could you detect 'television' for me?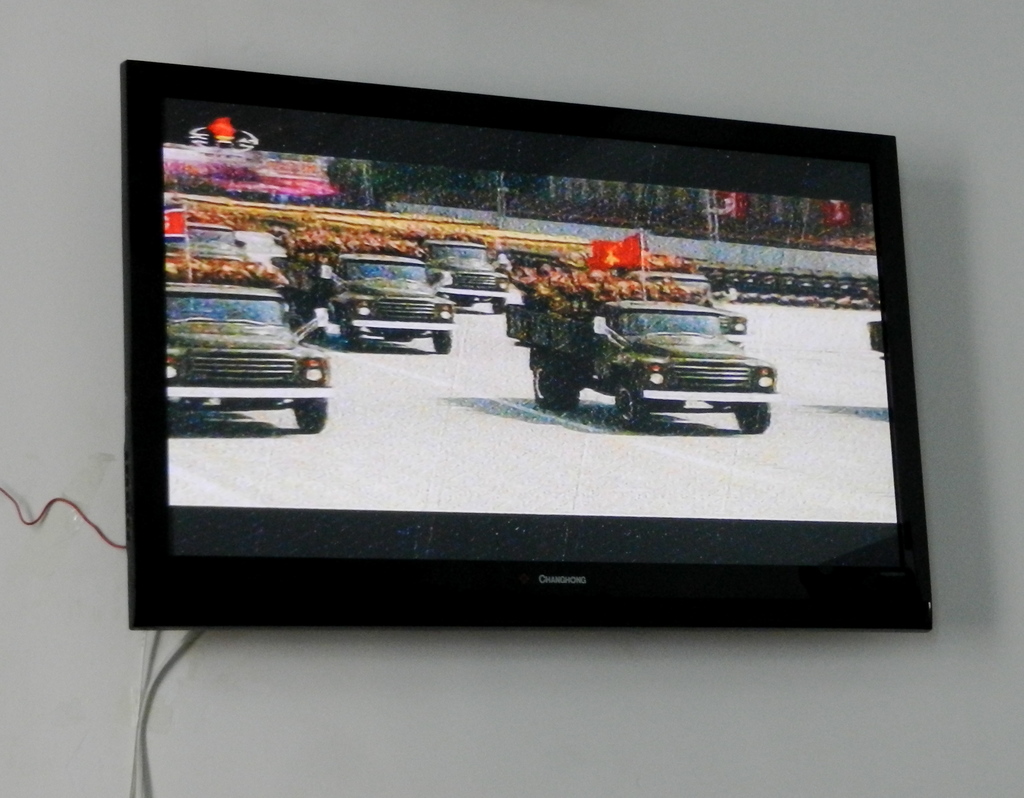
Detection result: region(118, 60, 934, 632).
